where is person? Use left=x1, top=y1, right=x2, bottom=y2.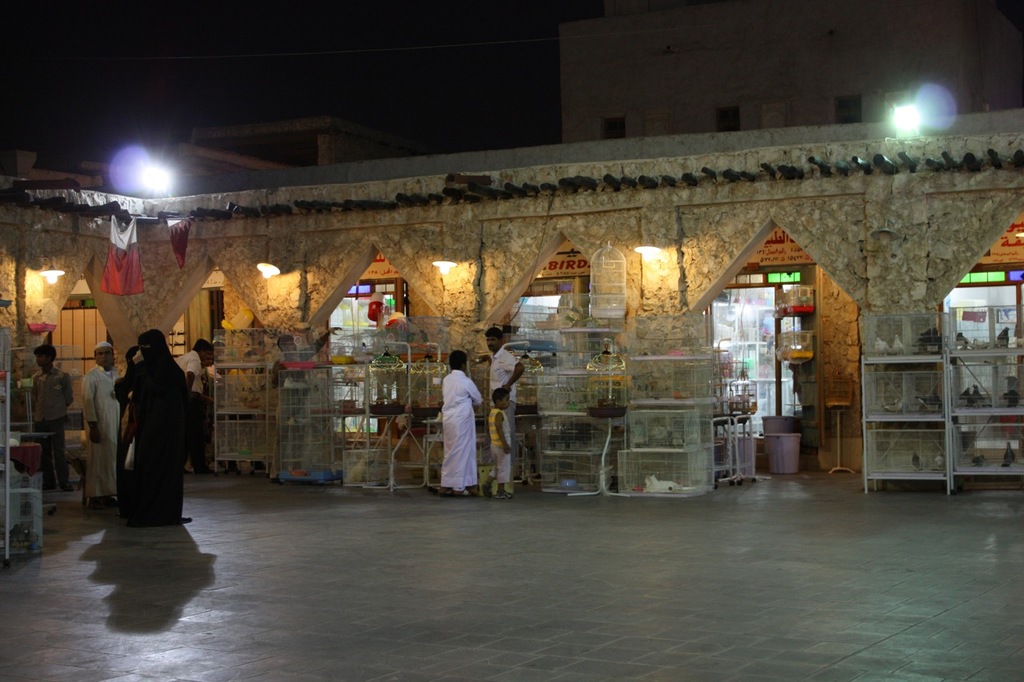
left=194, top=337, right=221, bottom=473.
